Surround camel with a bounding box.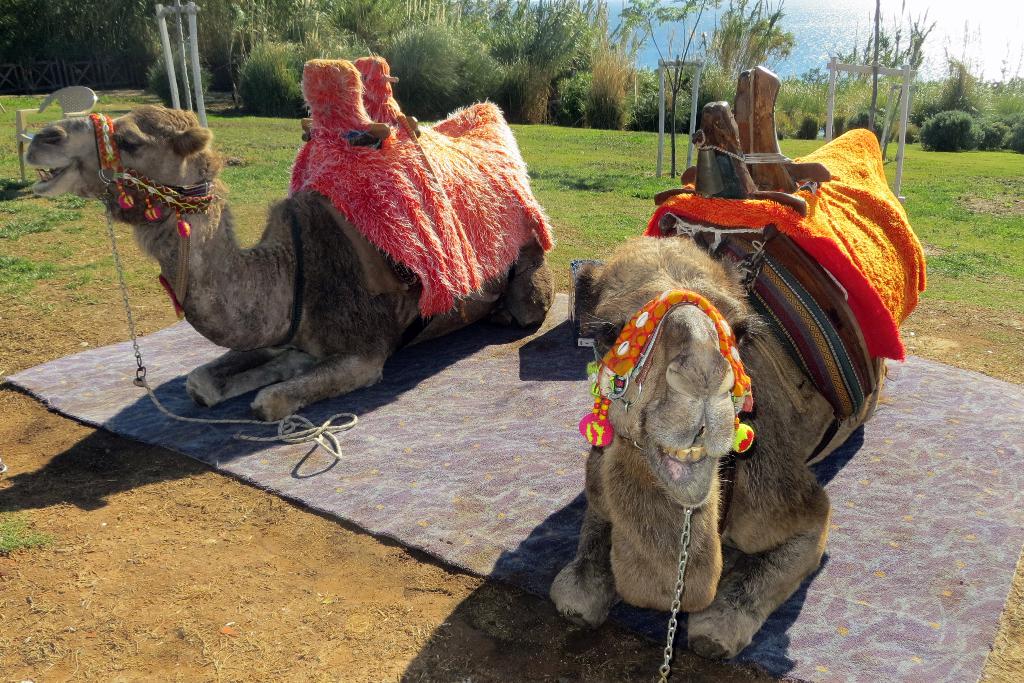
(19, 97, 555, 420).
